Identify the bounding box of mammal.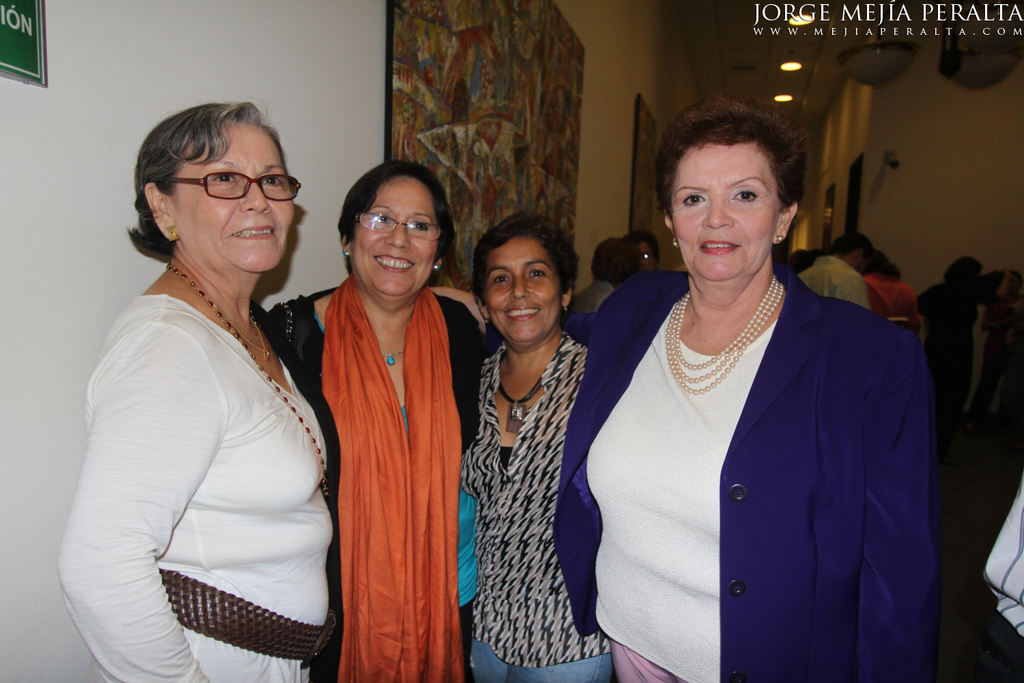
detection(864, 245, 924, 333).
